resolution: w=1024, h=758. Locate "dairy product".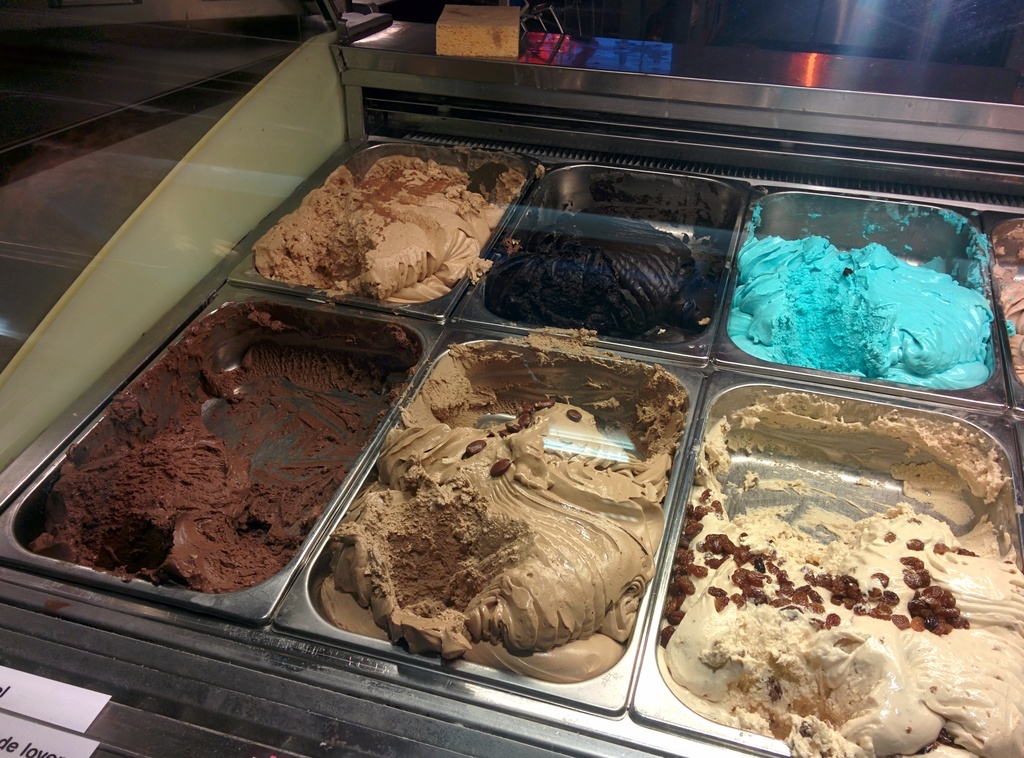
select_region(4, 287, 438, 623).
